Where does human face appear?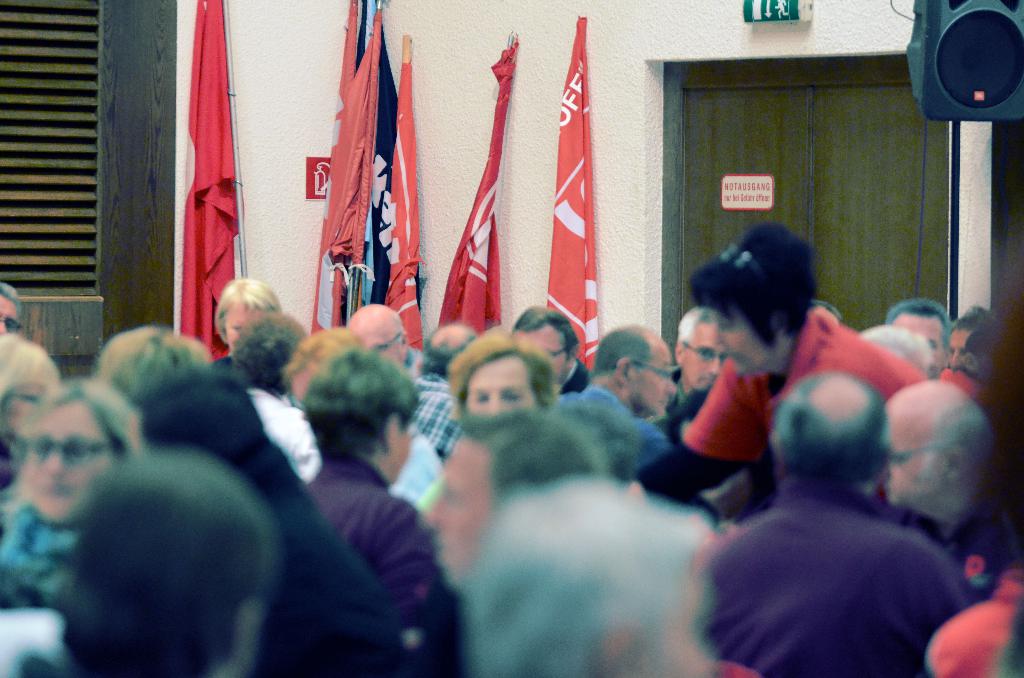
Appears at [22,395,107,520].
